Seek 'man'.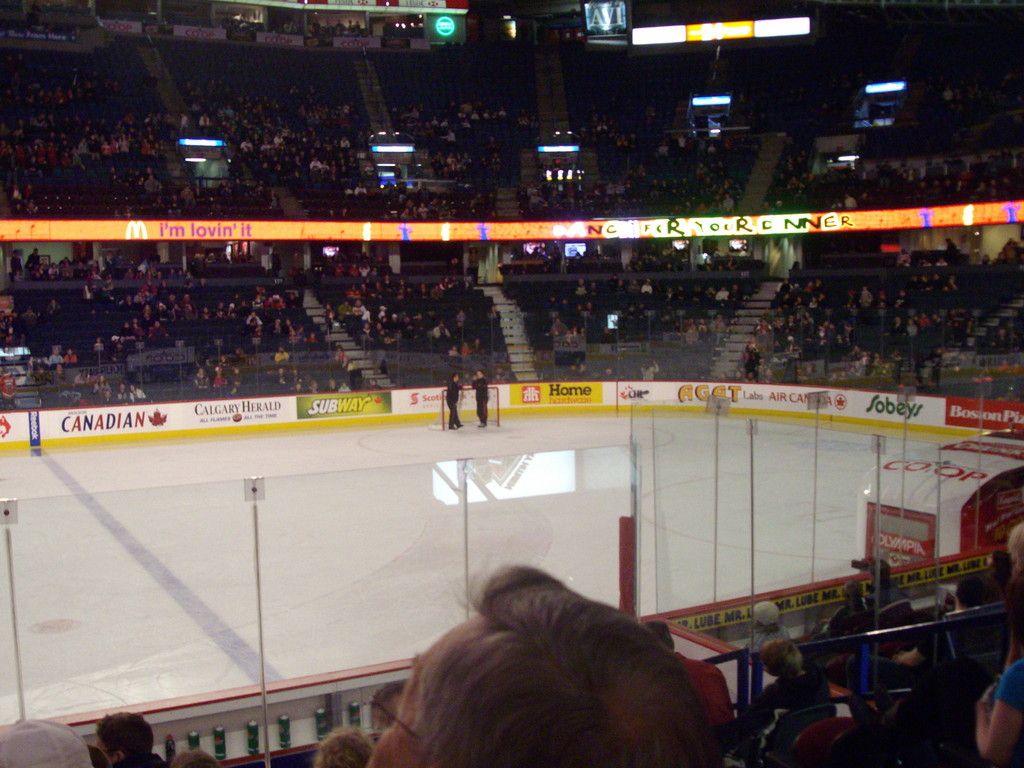
[911, 256, 935, 286].
